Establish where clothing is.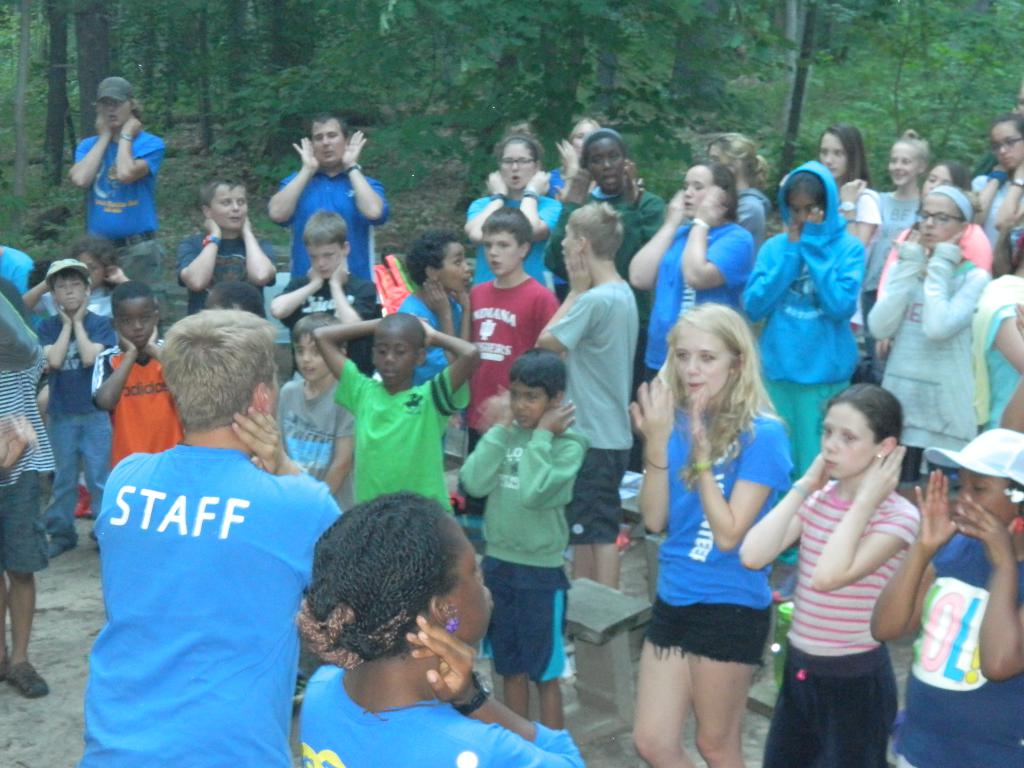
Established at box(759, 478, 909, 767).
